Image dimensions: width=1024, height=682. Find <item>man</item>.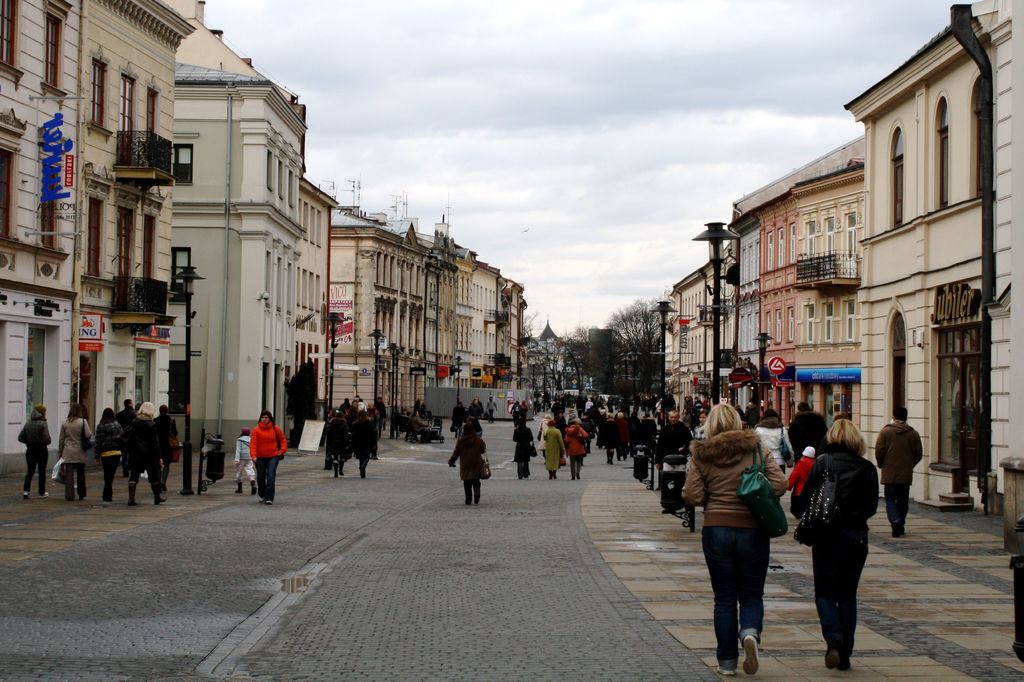
pyautogui.locateOnScreen(115, 398, 135, 478).
